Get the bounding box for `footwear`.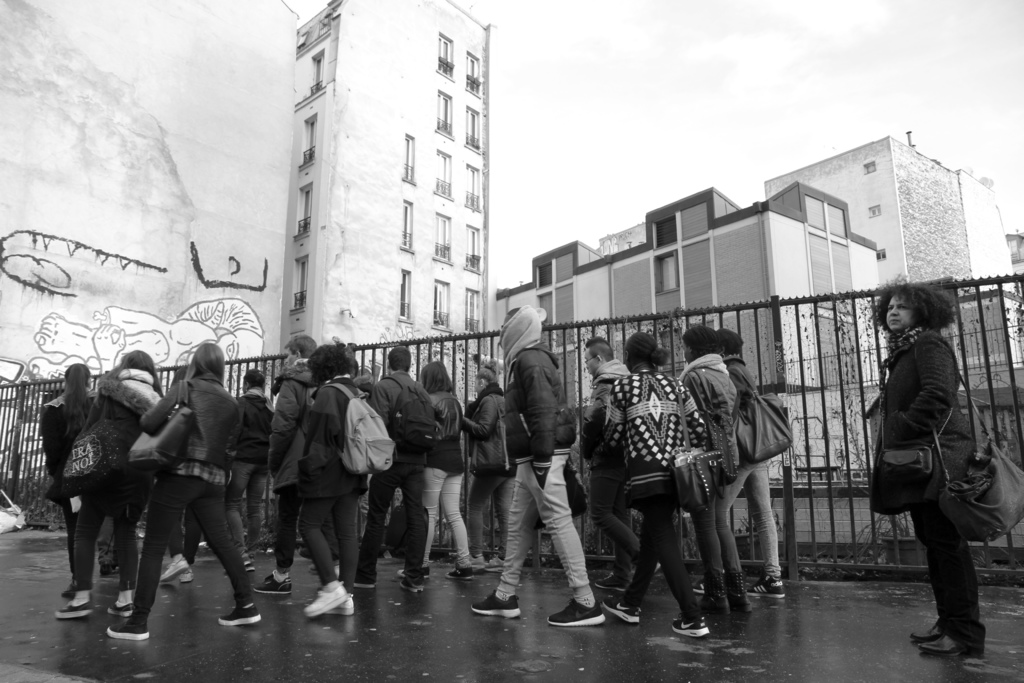
locate(916, 634, 974, 657).
